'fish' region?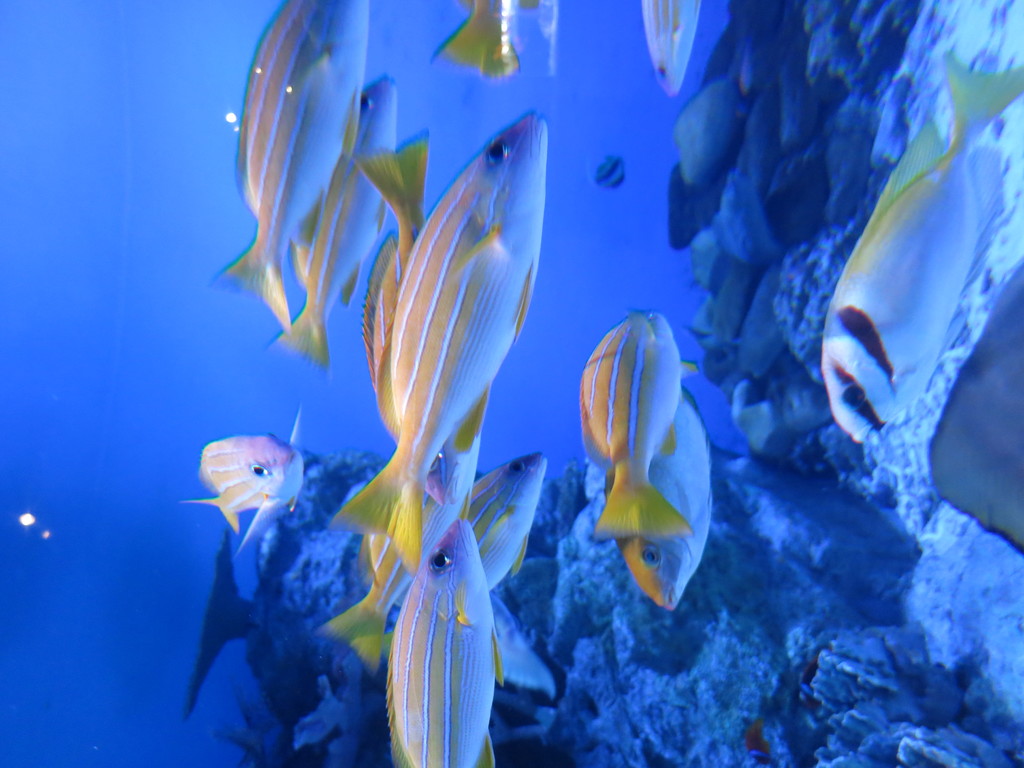
bbox(821, 54, 1023, 458)
